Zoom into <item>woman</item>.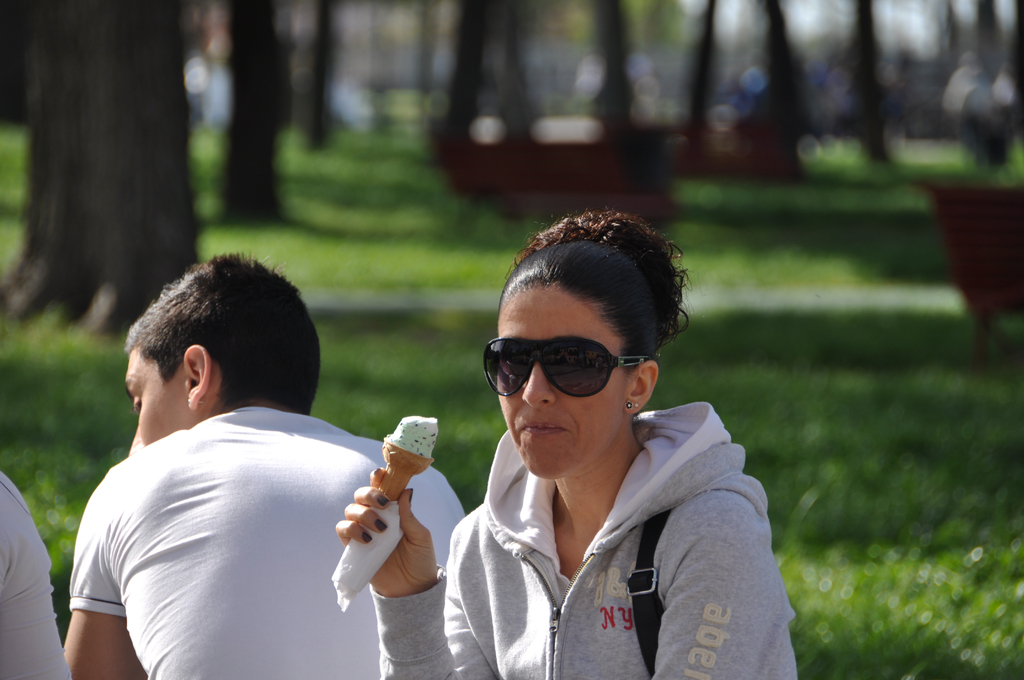
Zoom target: bbox(336, 214, 813, 679).
